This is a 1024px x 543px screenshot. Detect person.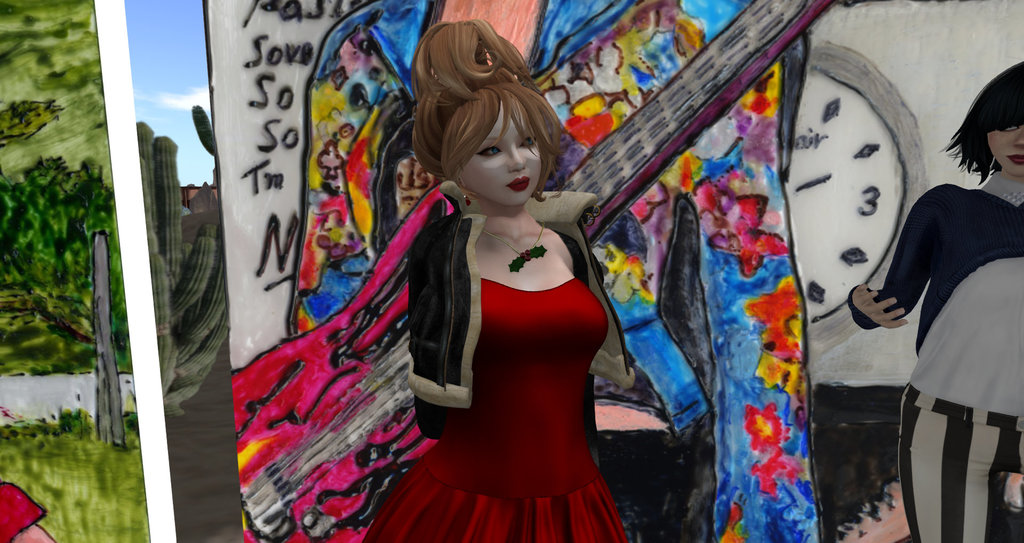
(359,20,655,542).
